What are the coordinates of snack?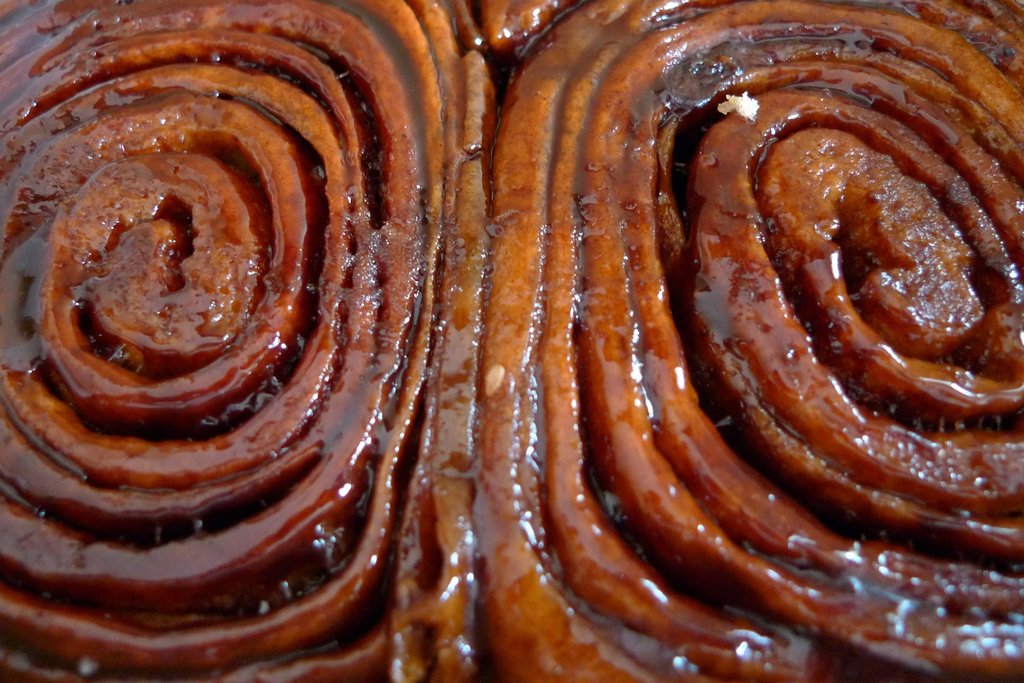
(left=0, top=0, right=486, bottom=682).
